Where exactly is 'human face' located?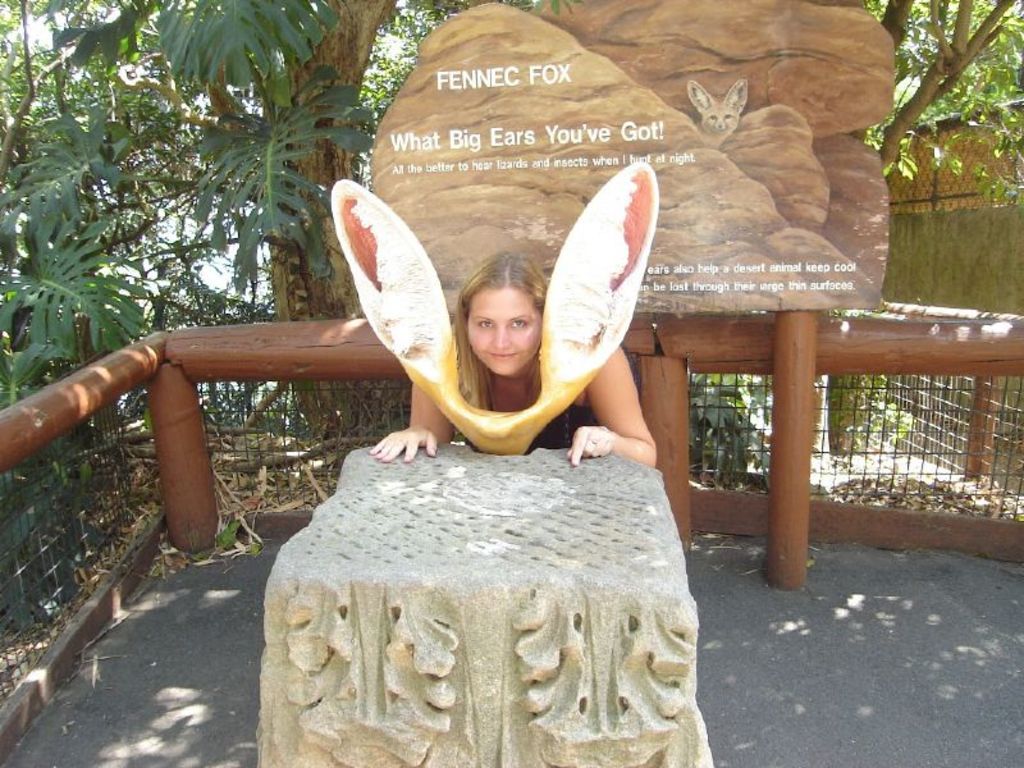
Its bounding box is crop(472, 291, 545, 376).
